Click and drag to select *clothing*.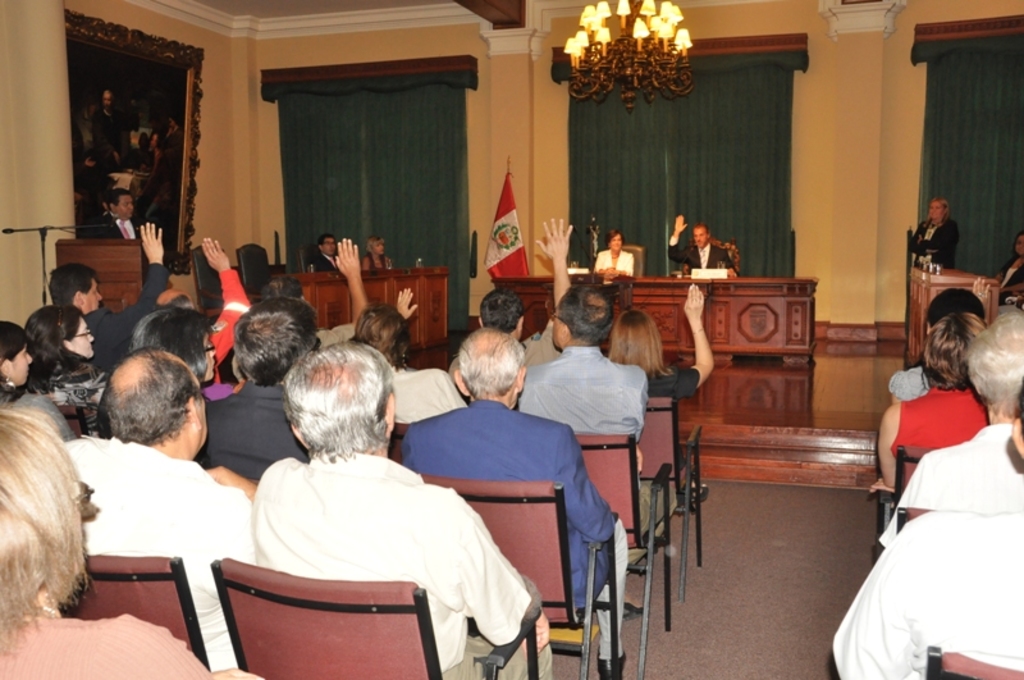
Selection: select_region(320, 320, 355, 348).
